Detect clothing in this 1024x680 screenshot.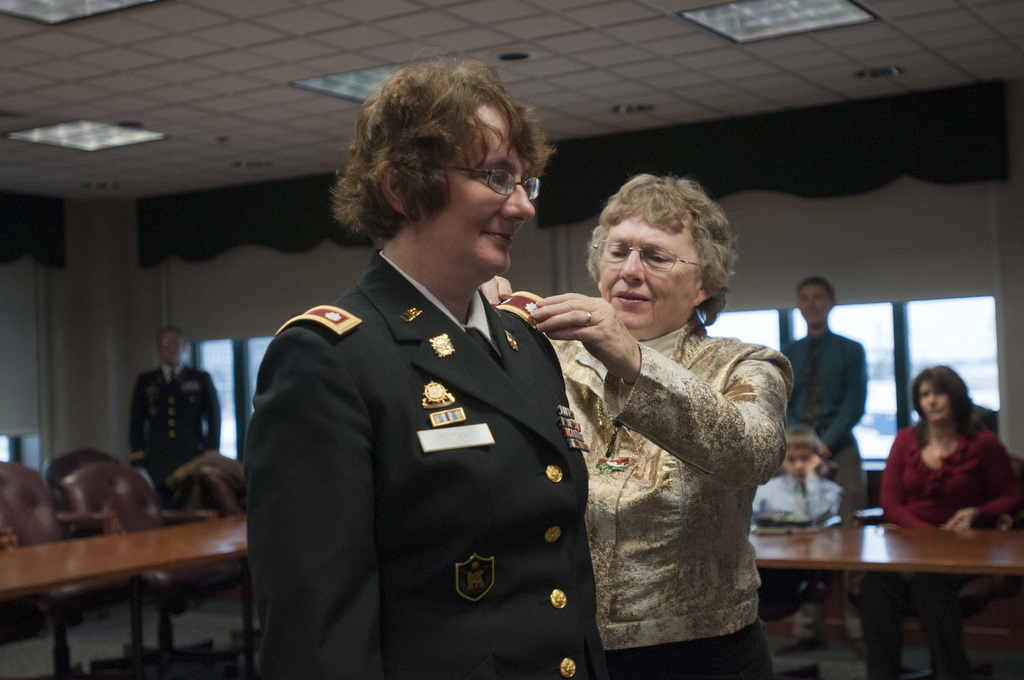
Detection: [left=753, top=473, right=844, bottom=622].
